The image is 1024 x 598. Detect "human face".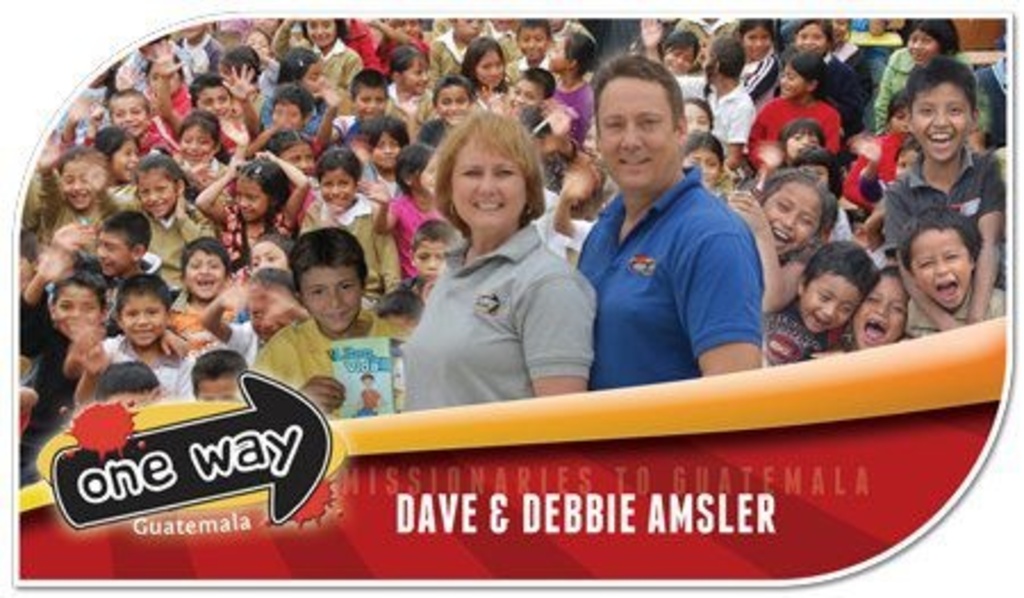
Detection: locate(448, 134, 526, 227).
